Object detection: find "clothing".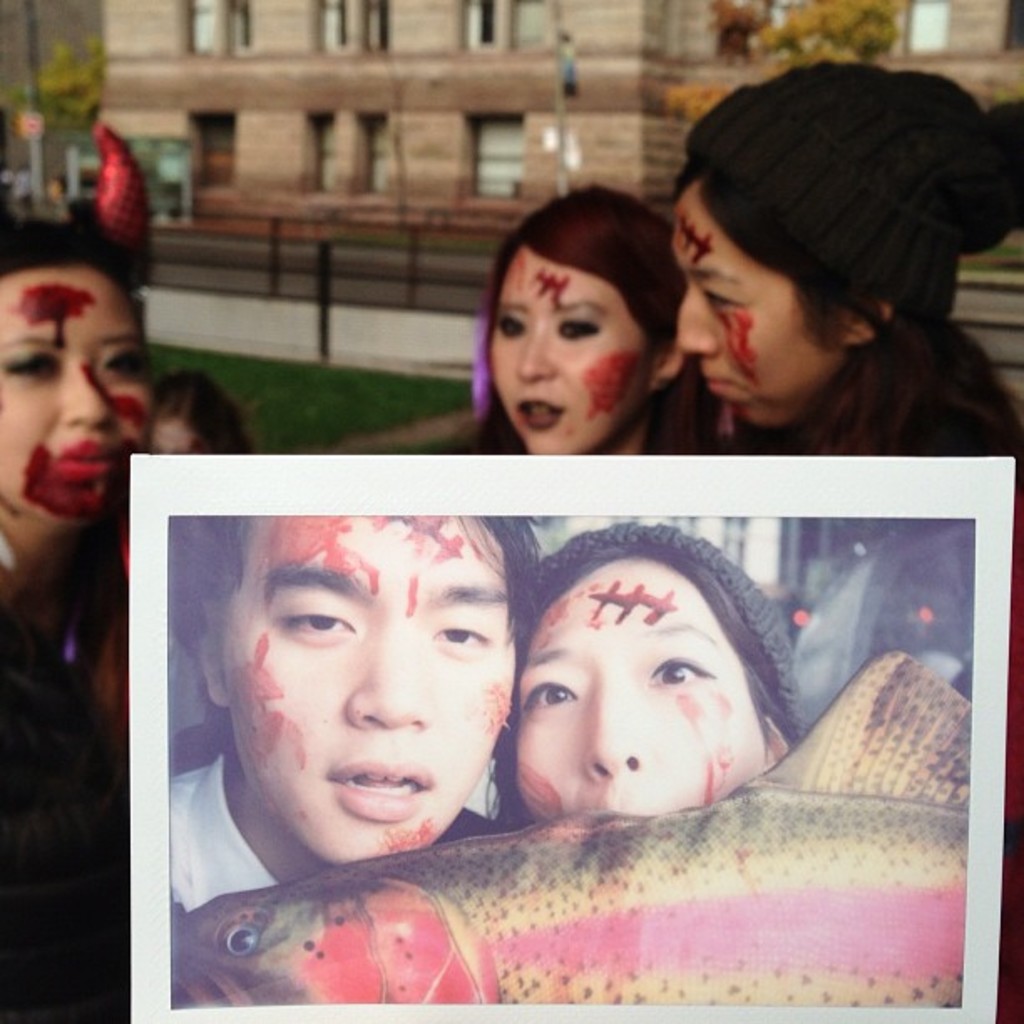
region(0, 621, 129, 1022).
